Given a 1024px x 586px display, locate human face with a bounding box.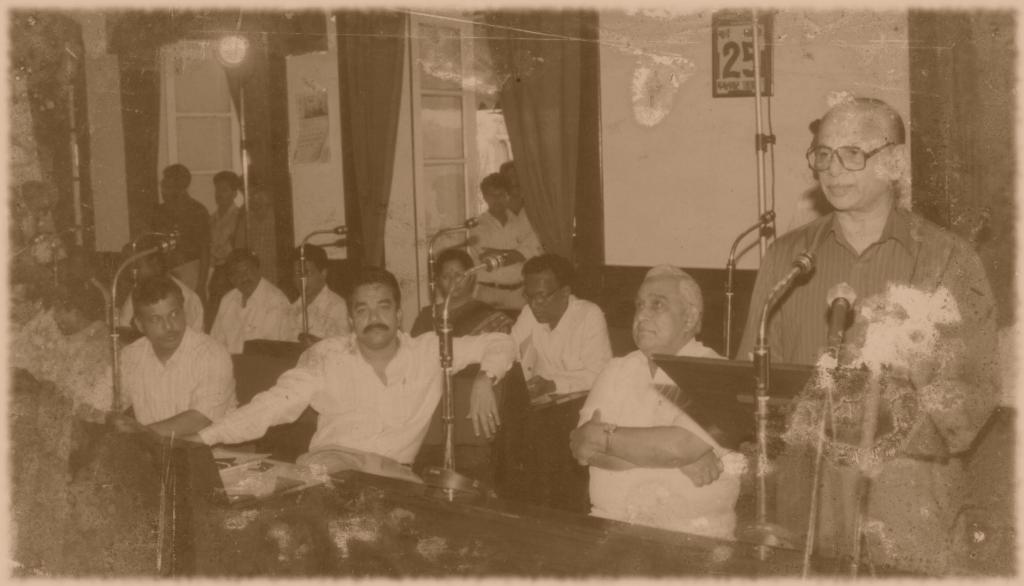
Located: [left=296, top=260, right=324, bottom=294].
